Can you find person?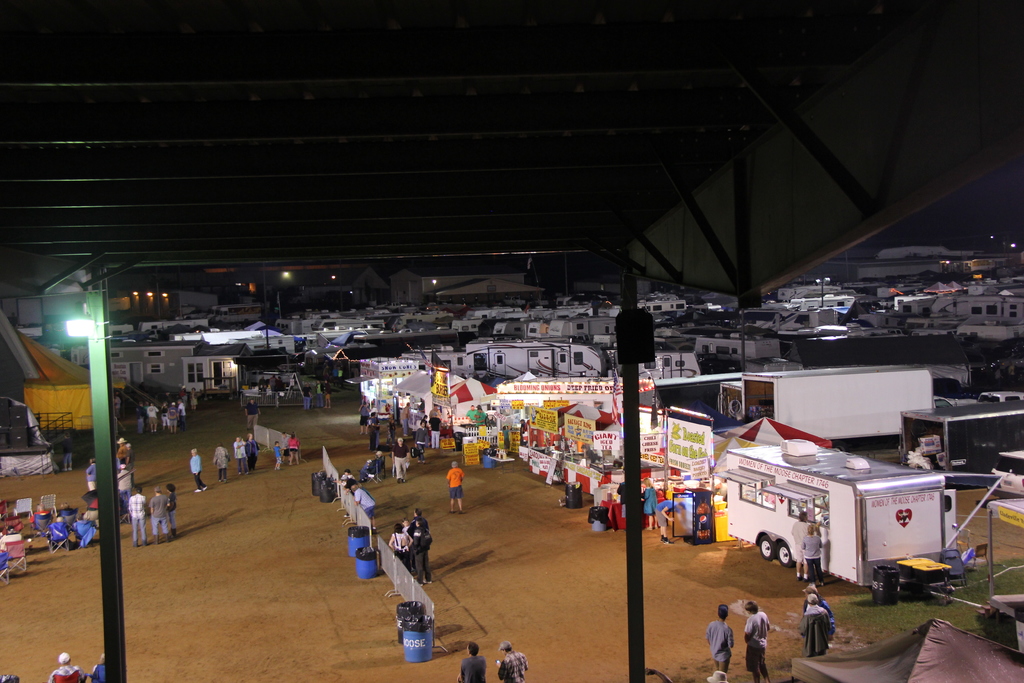
Yes, bounding box: detection(431, 411, 445, 447).
